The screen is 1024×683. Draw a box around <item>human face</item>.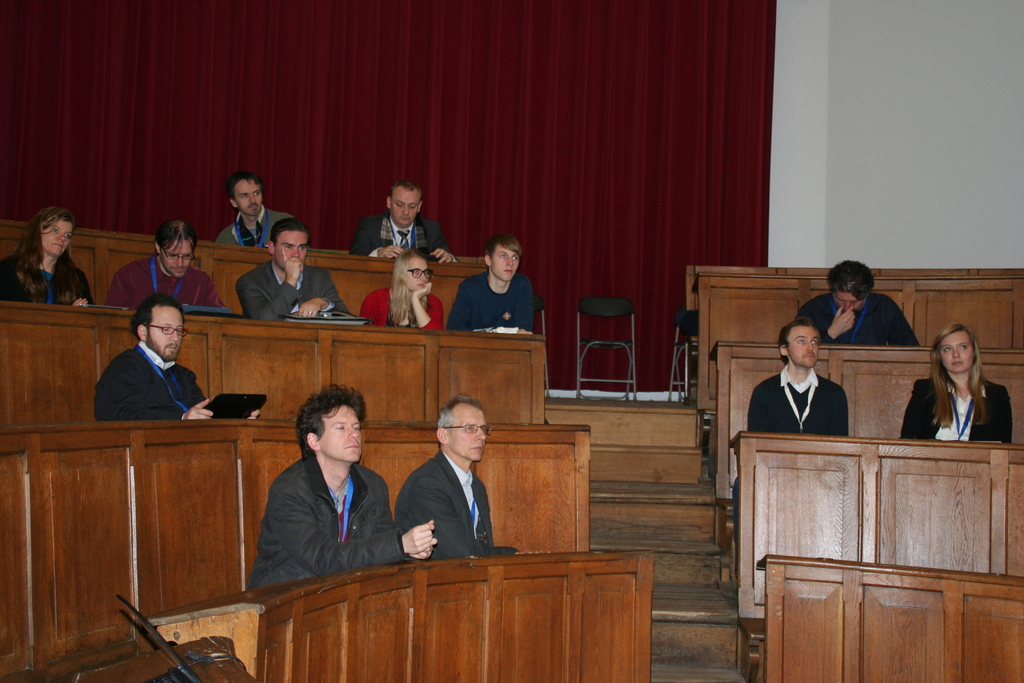
(832,289,862,311).
